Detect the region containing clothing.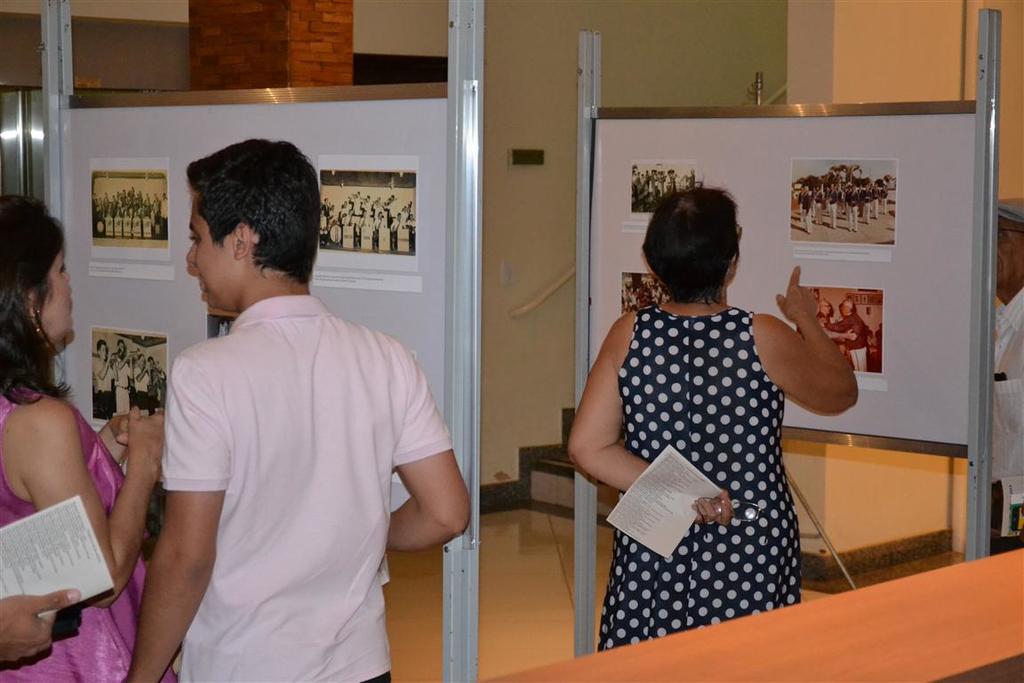
[x1=161, y1=293, x2=452, y2=682].
